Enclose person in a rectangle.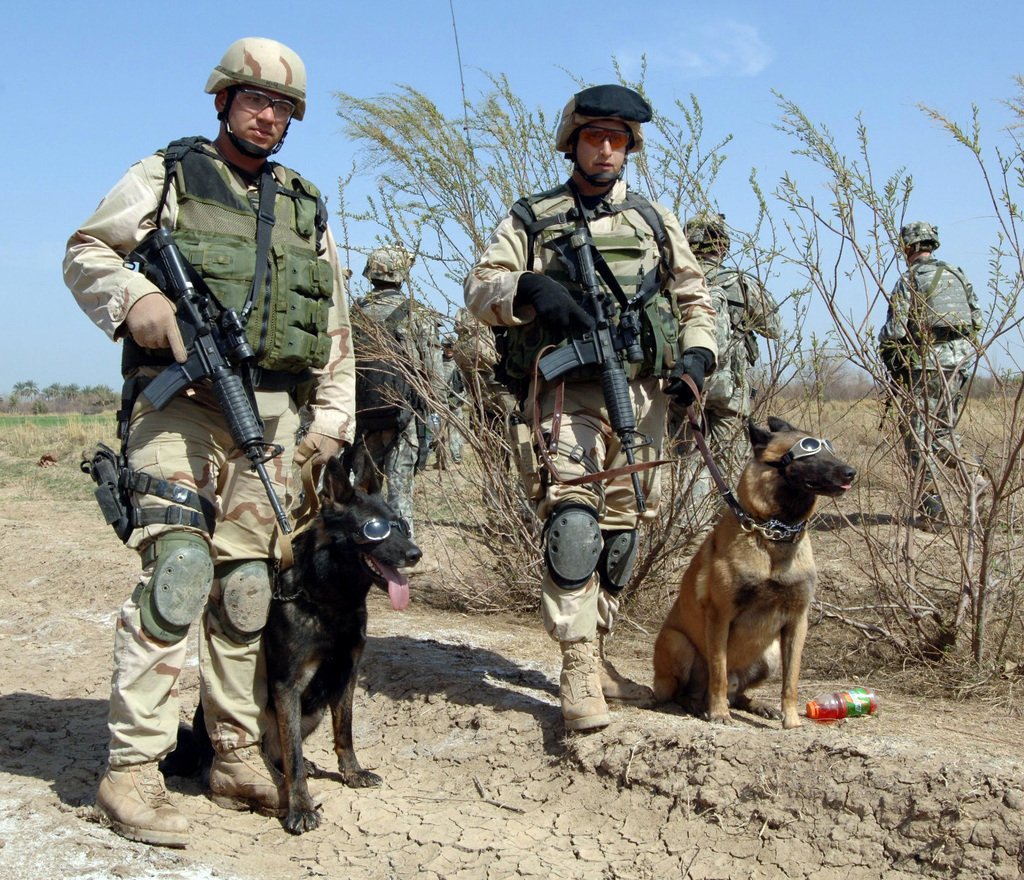
x1=343, y1=243, x2=442, y2=562.
